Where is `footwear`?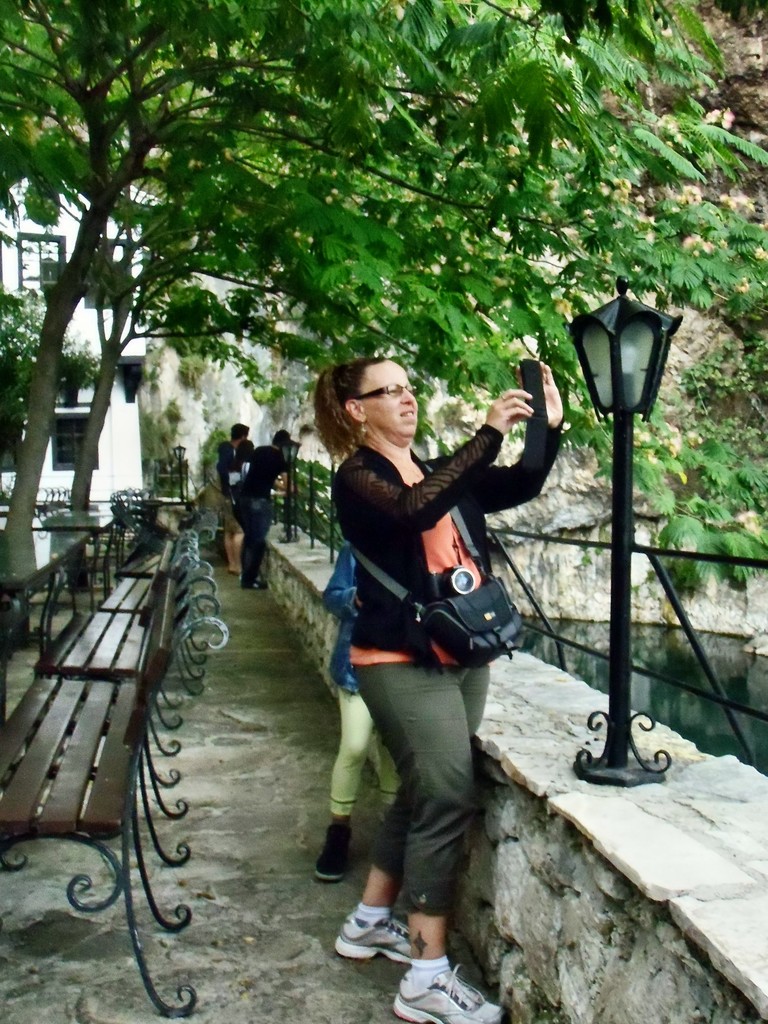
{"x1": 310, "y1": 817, "x2": 352, "y2": 884}.
